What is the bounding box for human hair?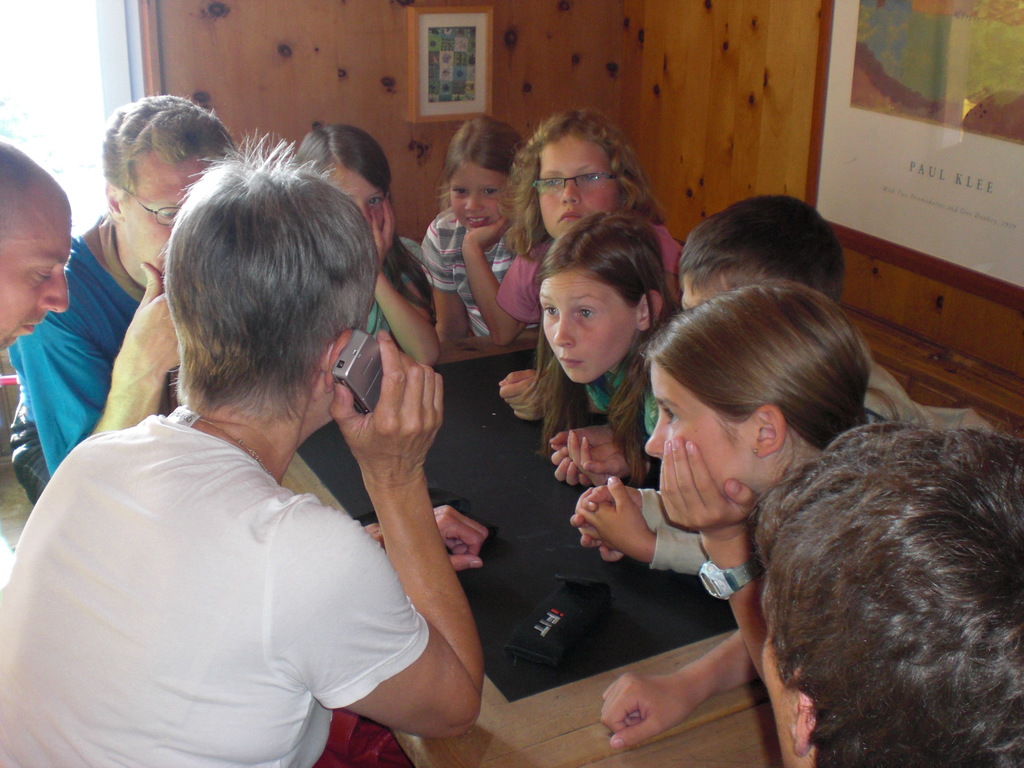
x1=156, y1=122, x2=387, y2=447.
